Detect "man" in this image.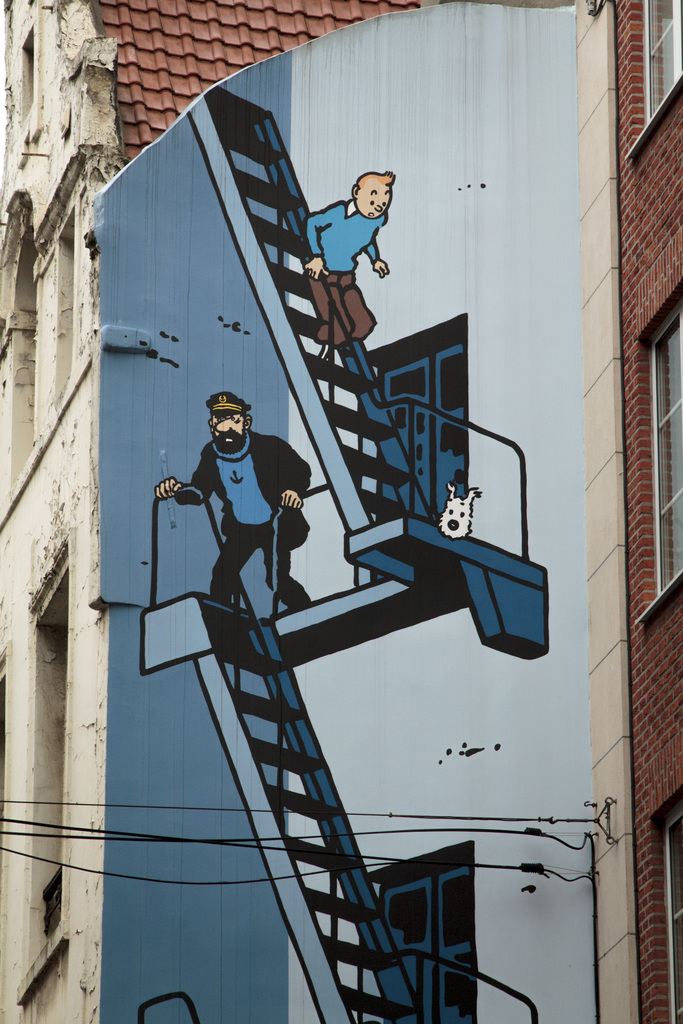
Detection: crop(308, 169, 400, 355).
